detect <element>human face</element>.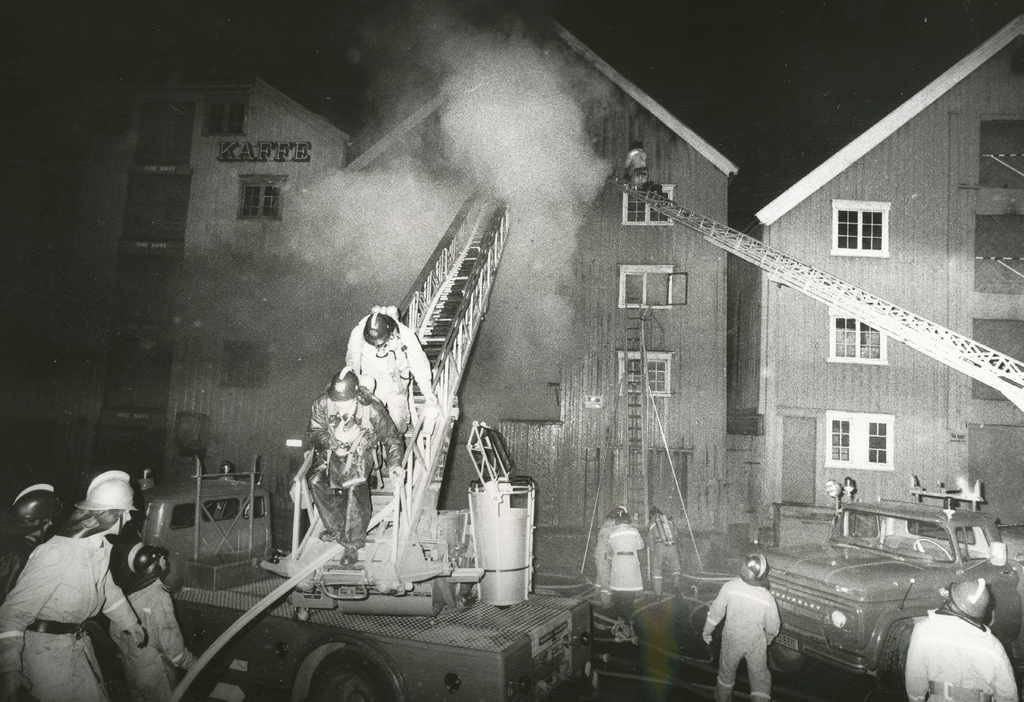
Detected at pyautogui.locateOnScreen(113, 507, 134, 532).
